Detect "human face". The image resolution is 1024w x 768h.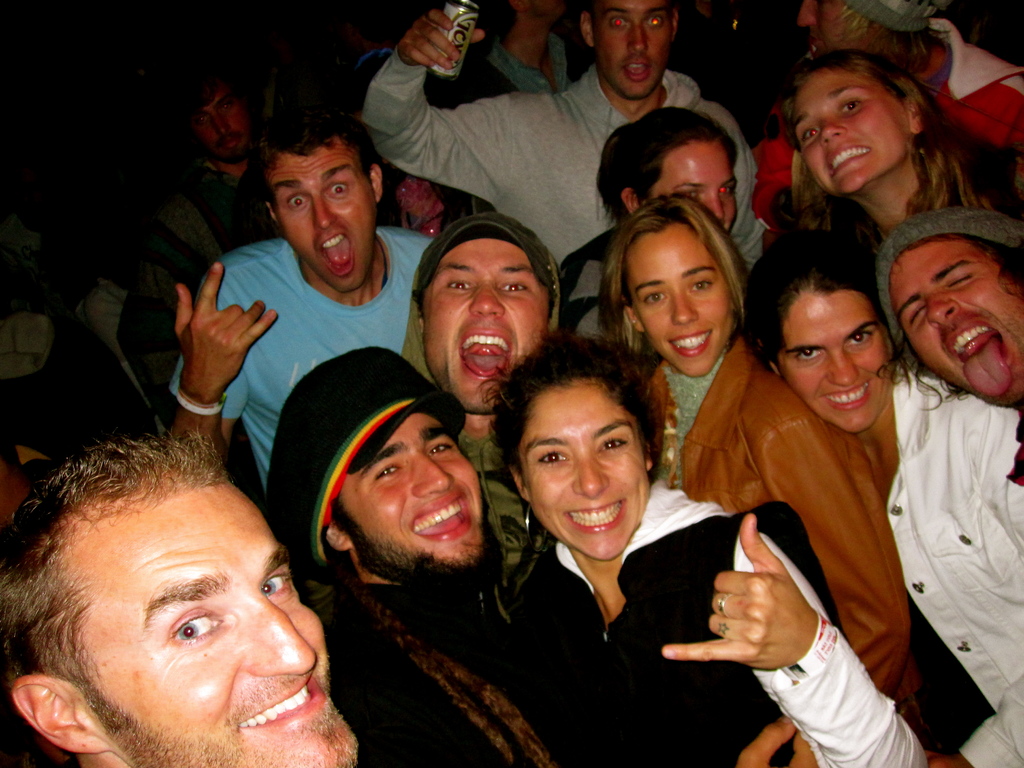
bbox=[798, 0, 863, 56].
